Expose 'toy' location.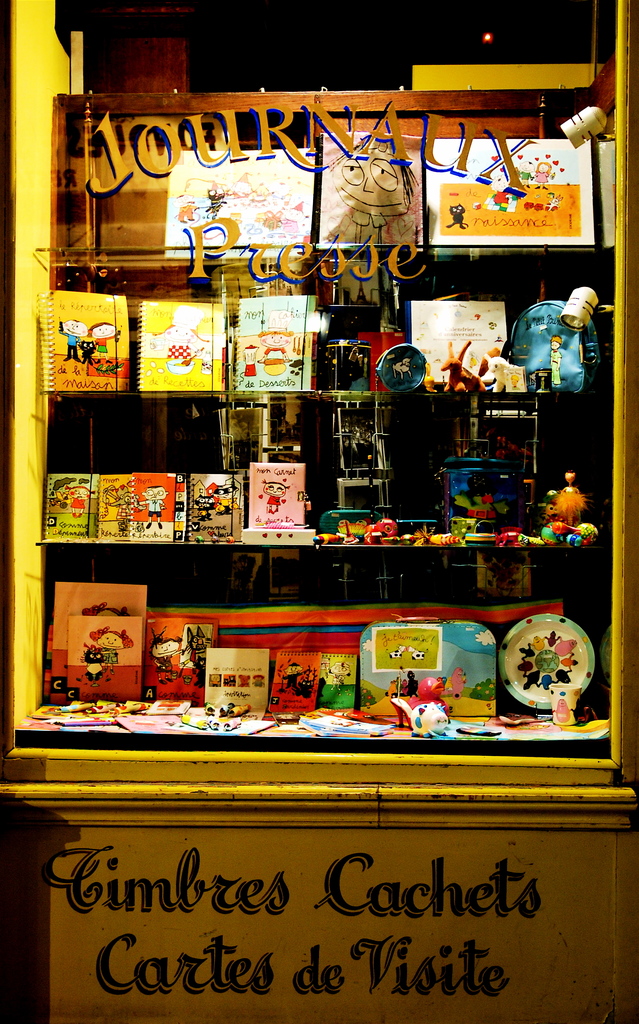
Exposed at (x1=393, y1=677, x2=447, y2=744).
